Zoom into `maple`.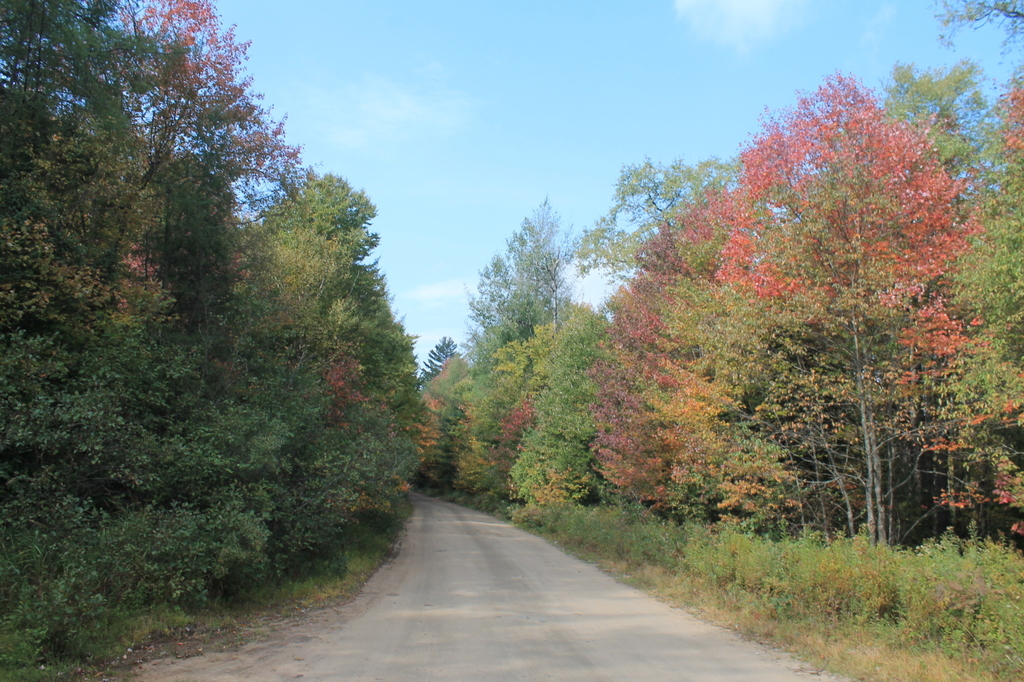
Zoom target: [x1=332, y1=246, x2=457, y2=522].
